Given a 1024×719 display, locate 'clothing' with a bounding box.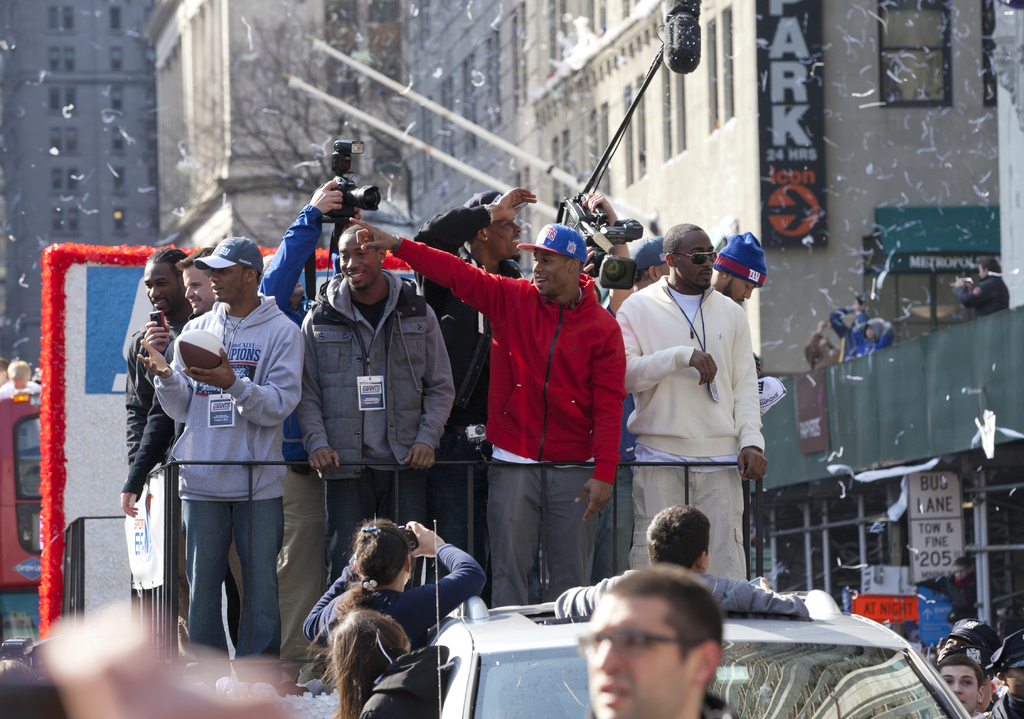
Located: 6/382/49/504.
